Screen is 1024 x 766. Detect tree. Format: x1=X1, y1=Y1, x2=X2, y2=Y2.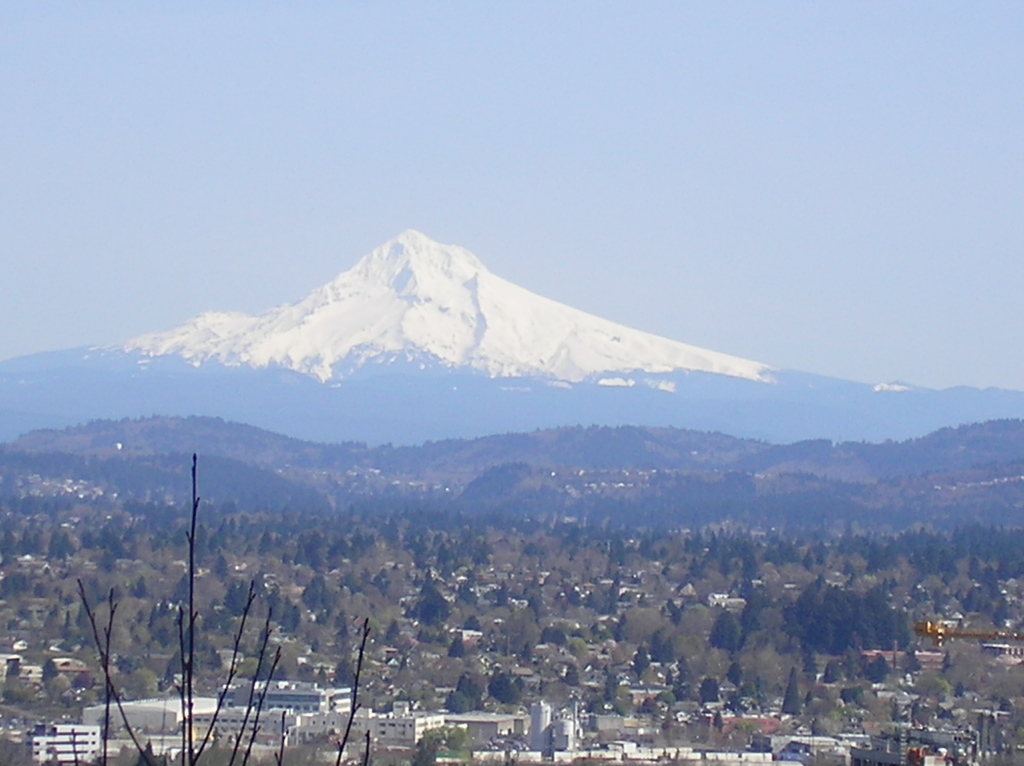
x1=413, y1=589, x2=440, y2=626.
